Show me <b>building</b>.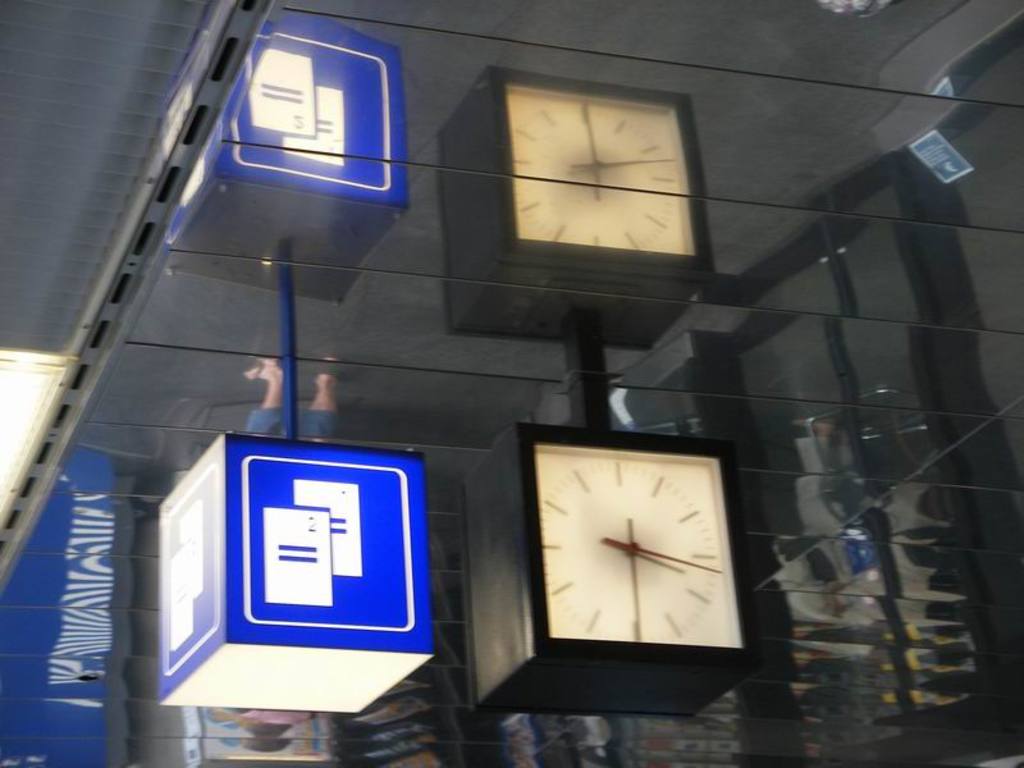
<b>building</b> is here: x1=0, y1=0, x2=1023, y2=767.
